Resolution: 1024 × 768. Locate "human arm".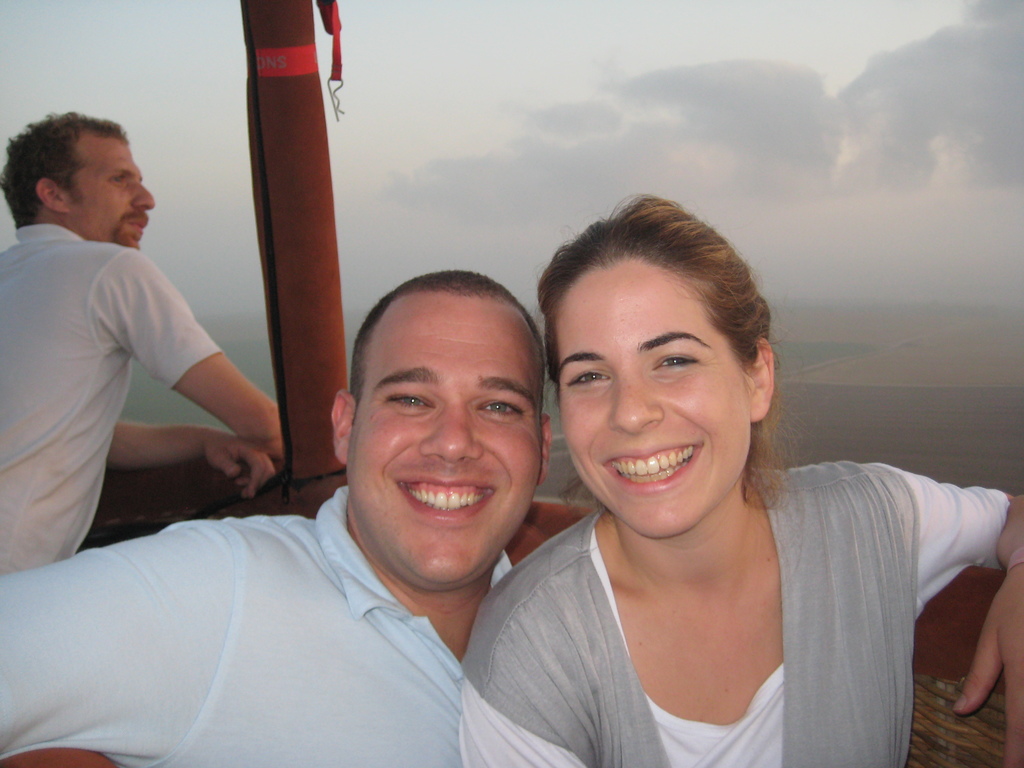
[105,422,277,497].
